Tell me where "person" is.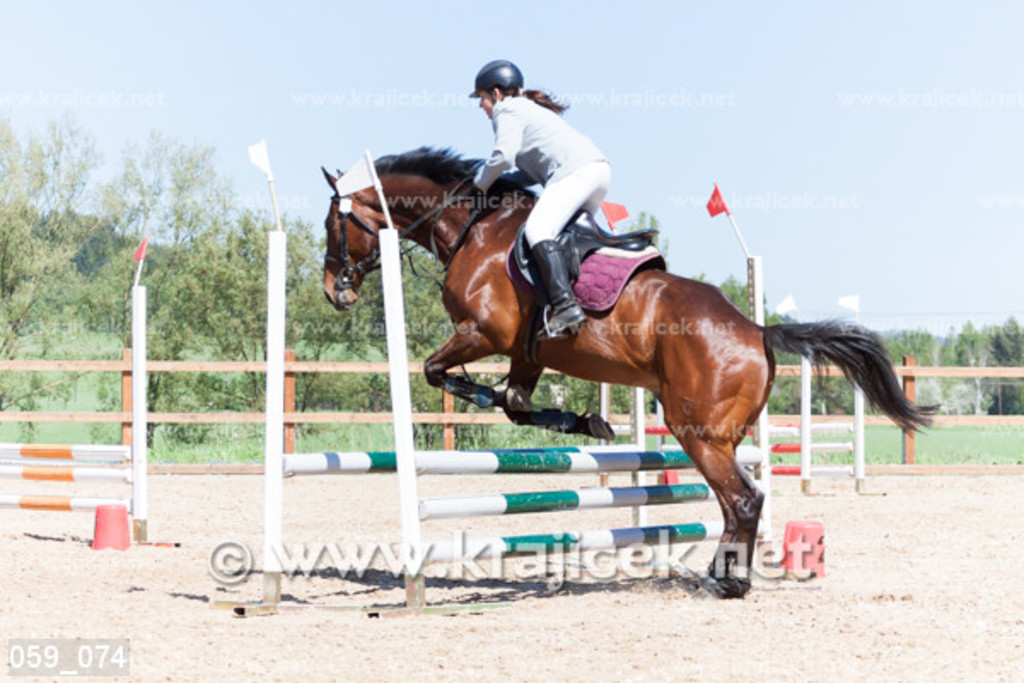
"person" is at left=469, top=51, right=626, bottom=342.
